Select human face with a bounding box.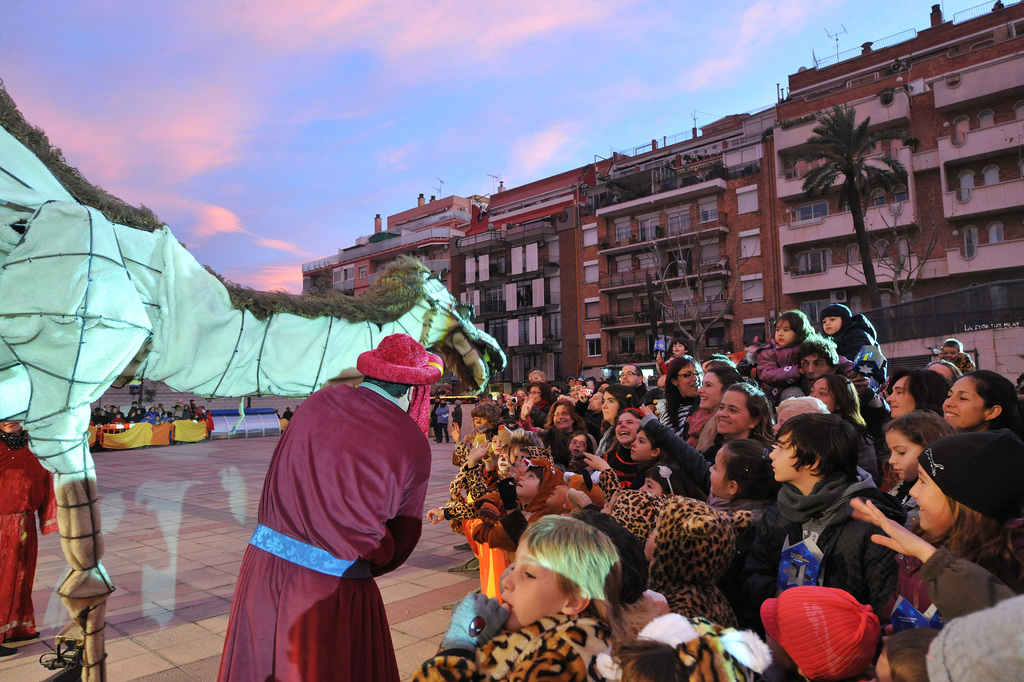
(left=468, top=408, right=491, bottom=433).
